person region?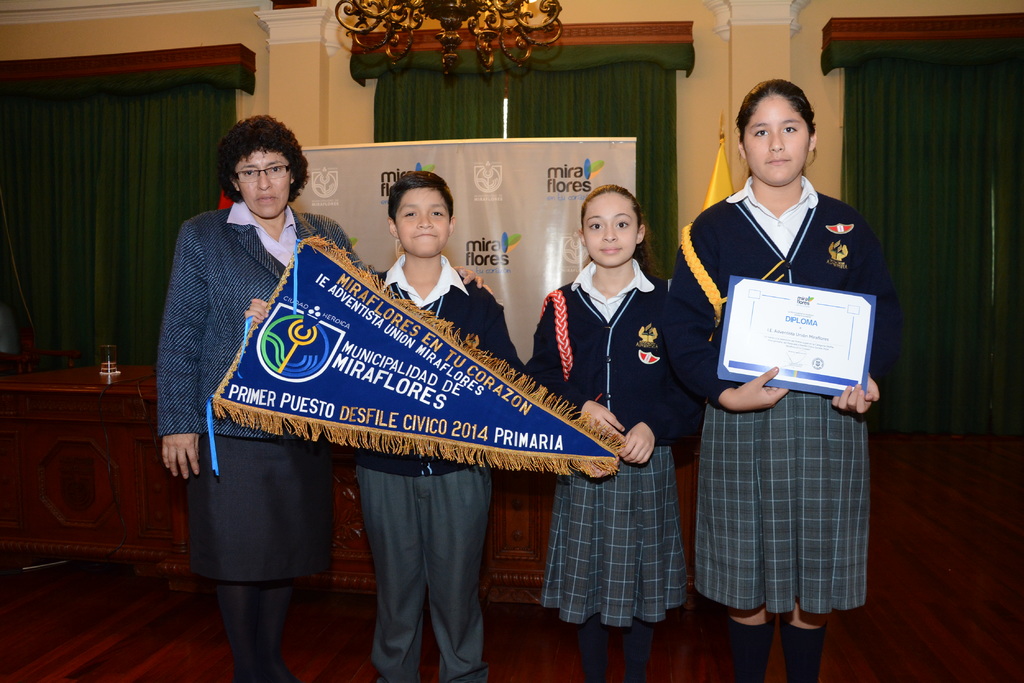
524,182,706,682
